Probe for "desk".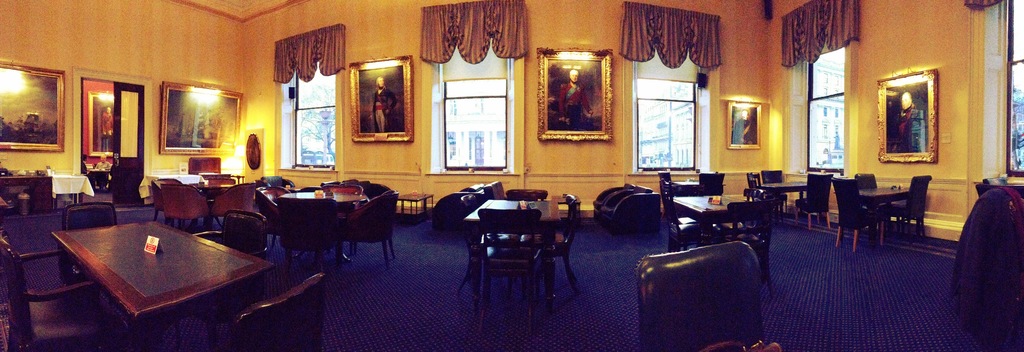
Probe result: [57, 192, 268, 335].
